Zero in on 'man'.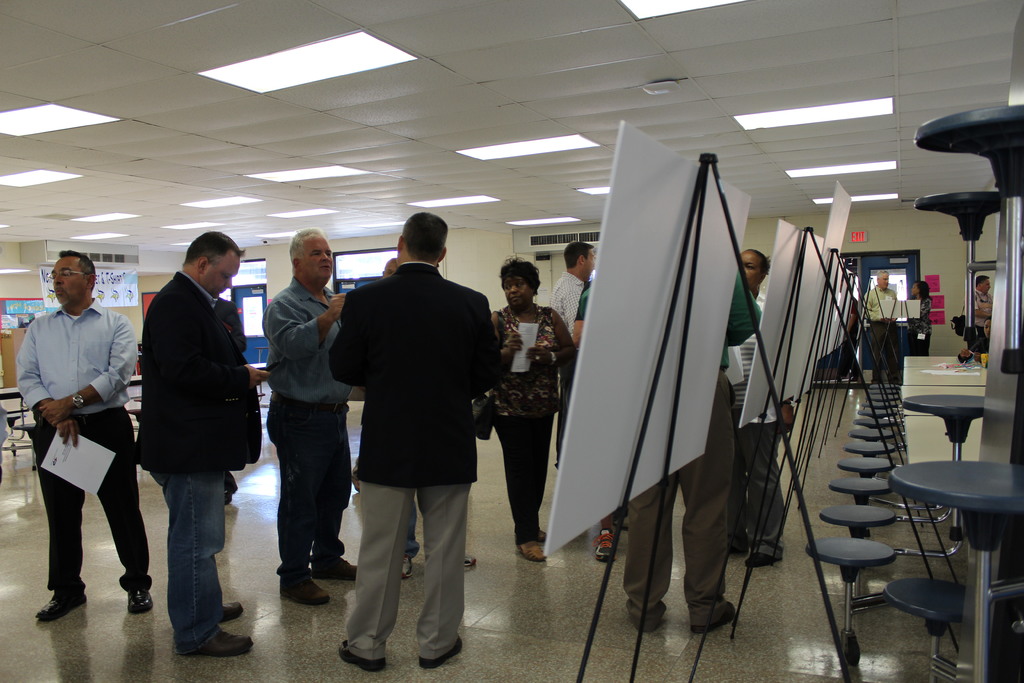
Zeroed in: 966,273,993,342.
